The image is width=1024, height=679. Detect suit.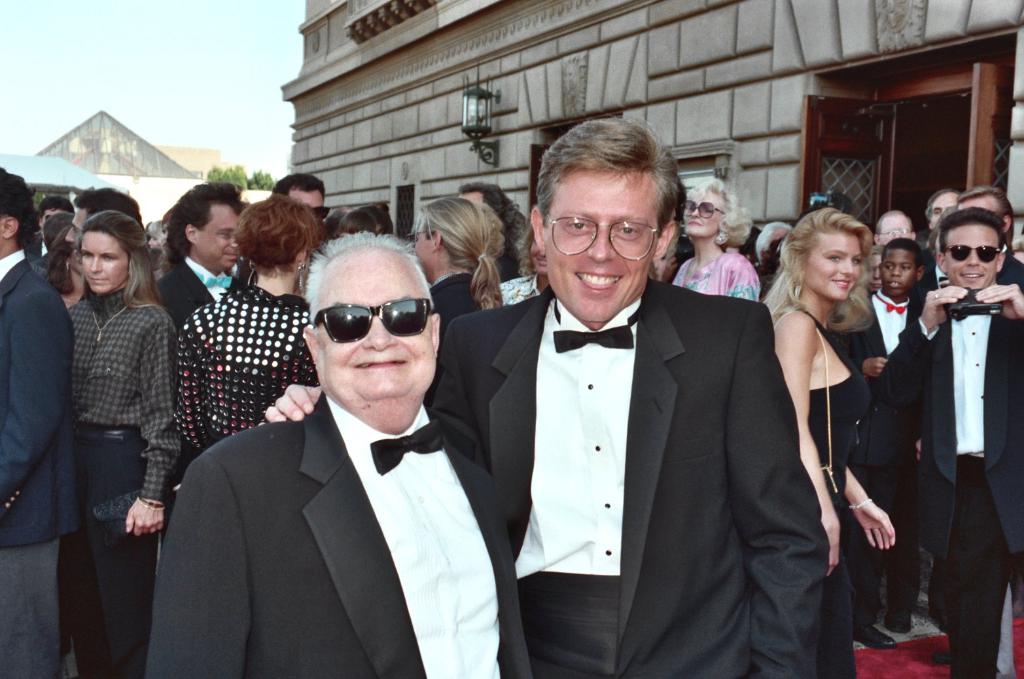
Detection: region(453, 195, 847, 669).
